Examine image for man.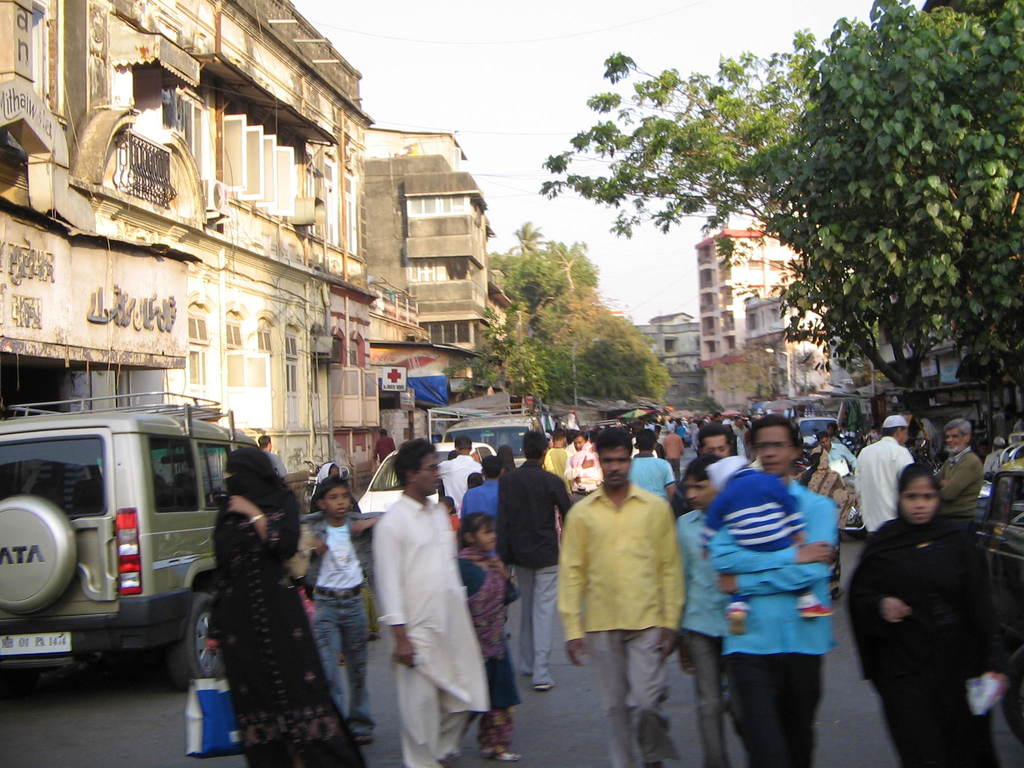
Examination result: 854:413:912:532.
